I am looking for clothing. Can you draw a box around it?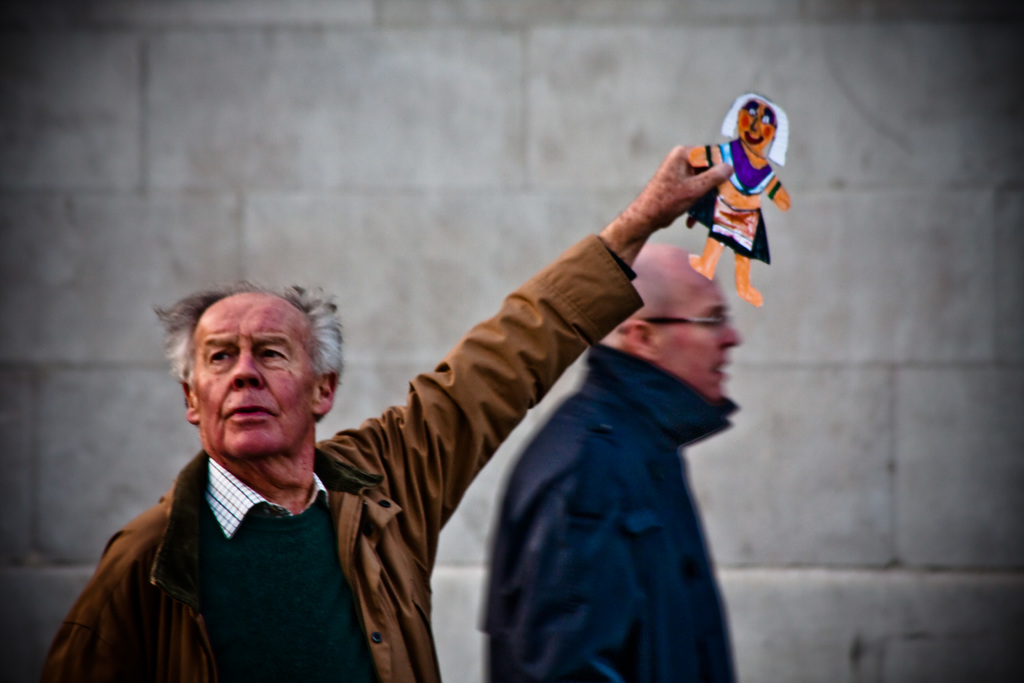
Sure, the bounding box is 472:338:744:682.
